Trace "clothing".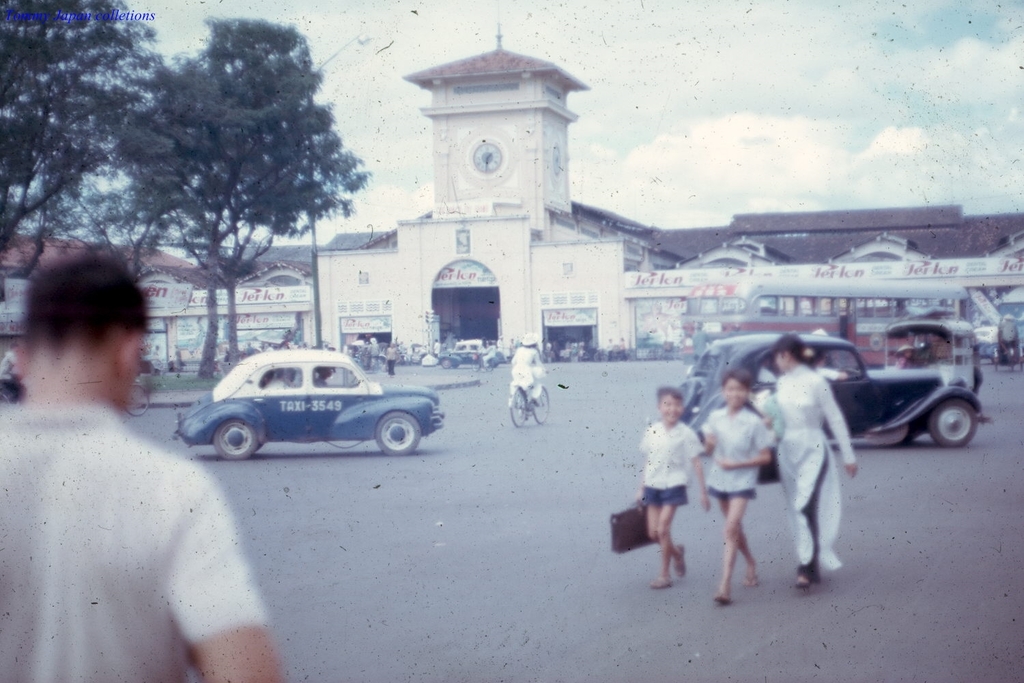
Traced to 760 359 851 561.
